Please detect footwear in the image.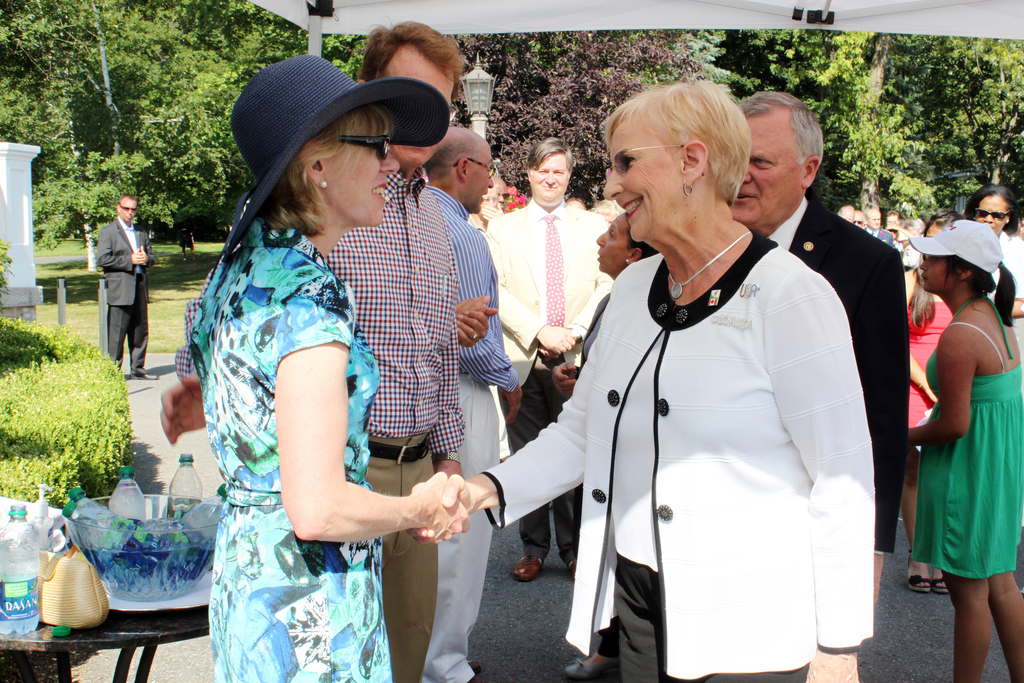
crop(512, 558, 547, 577).
